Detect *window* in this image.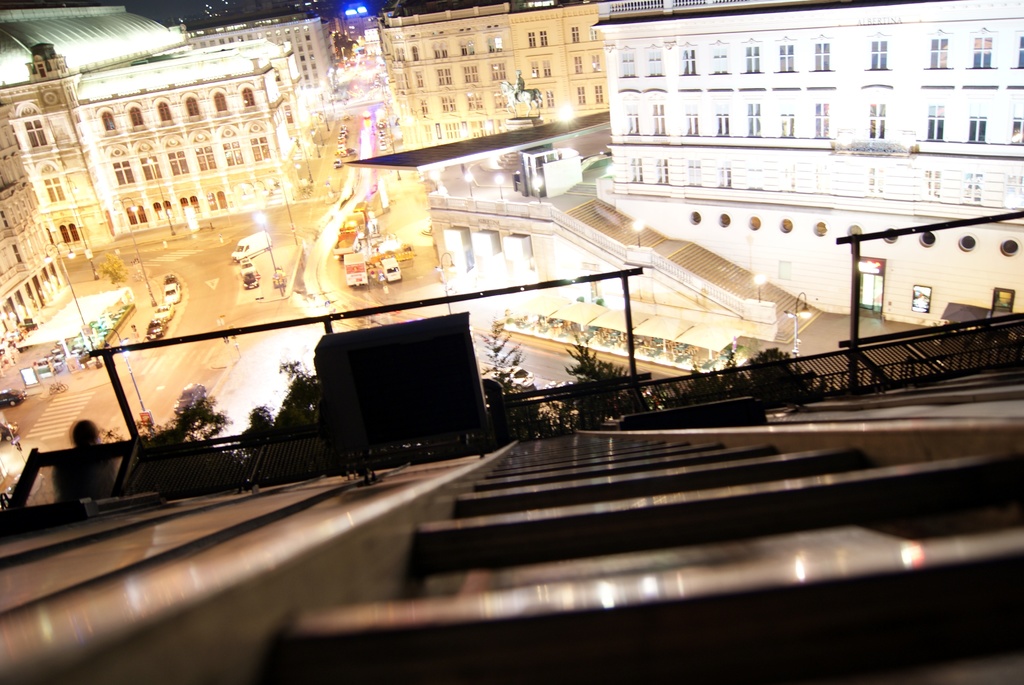
Detection: pyautogui.locateOnScreen(812, 103, 830, 134).
